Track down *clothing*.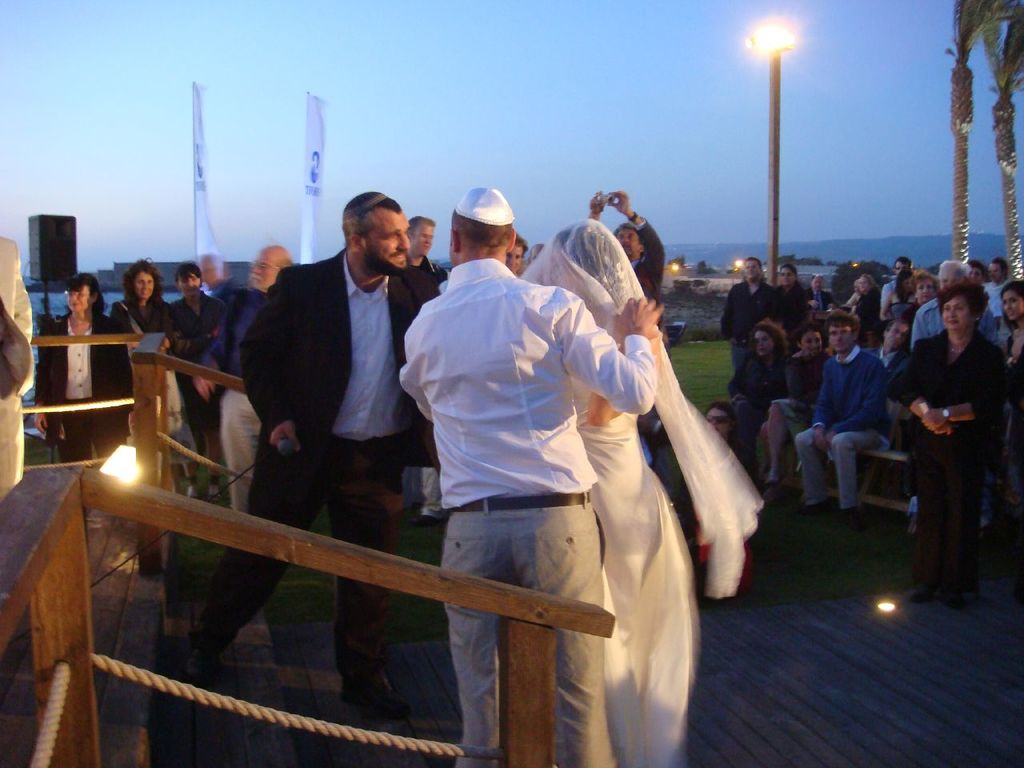
Tracked to (729, 355, 789, 446).
